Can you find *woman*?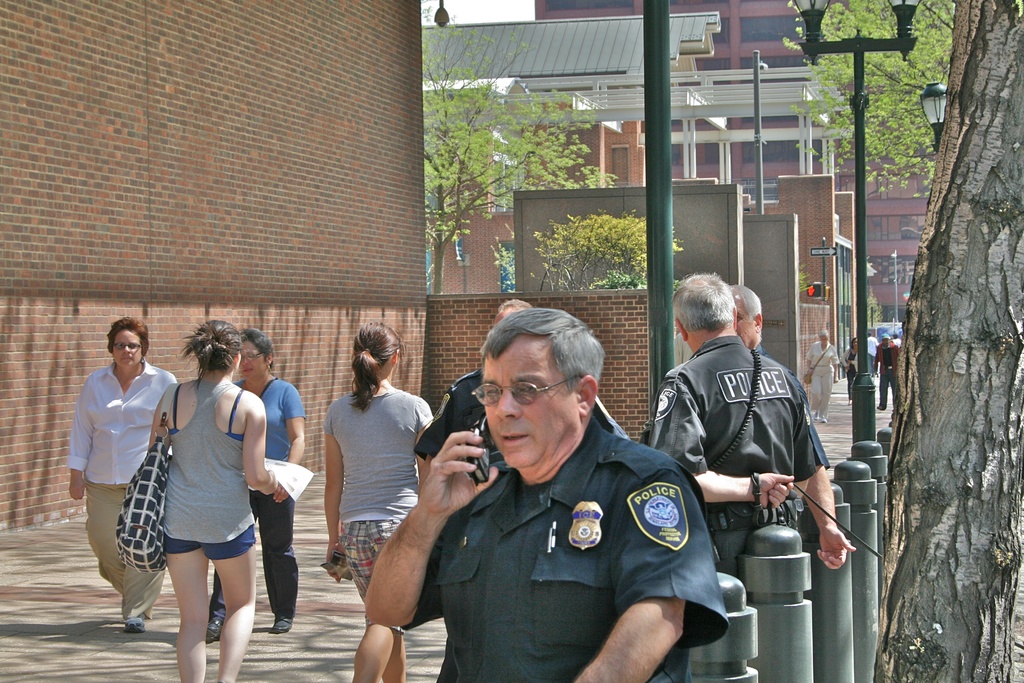
Yes, bounding box: select_region(804, 330, 838, 423).
